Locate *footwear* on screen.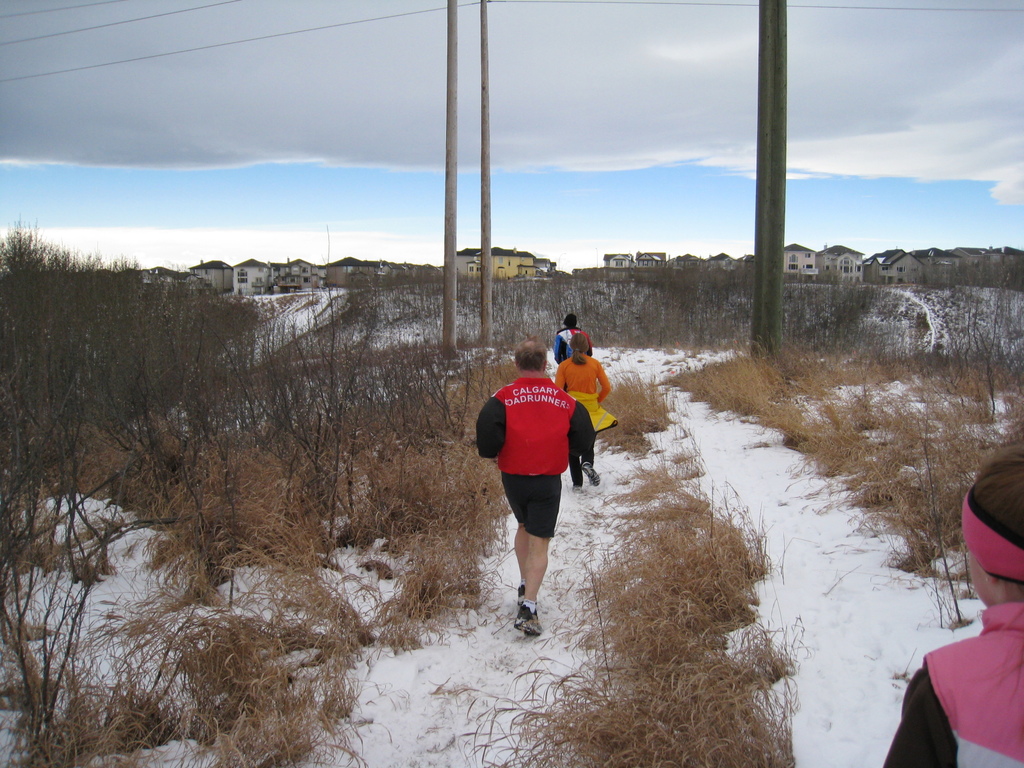
On screen at 566,483,584,491.
